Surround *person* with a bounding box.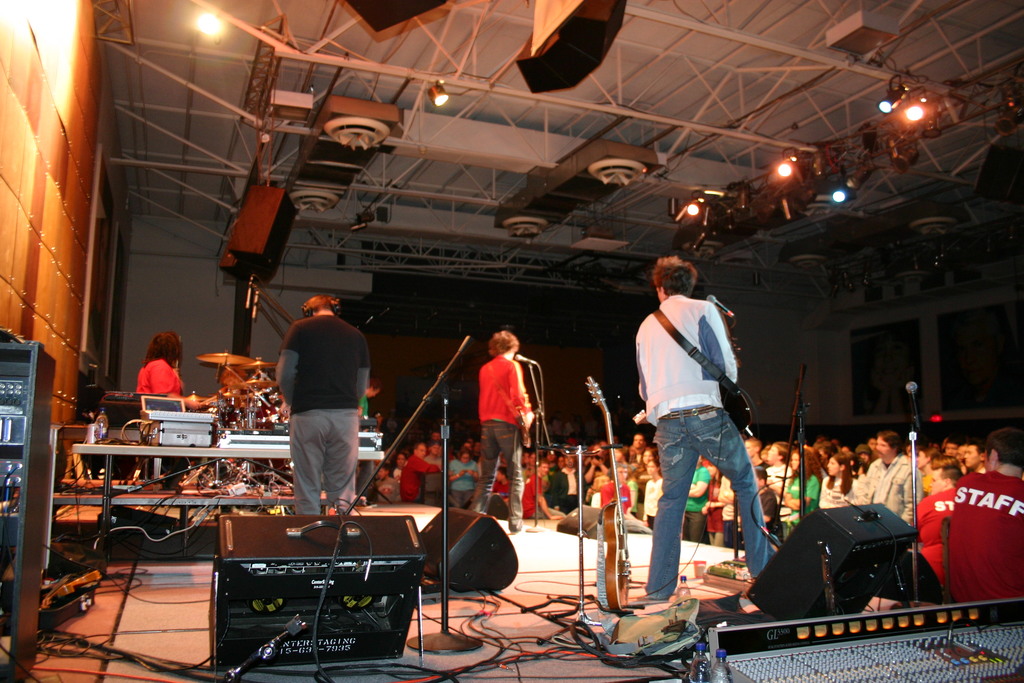
(left=818, top=448, right=865, bottom=507).
